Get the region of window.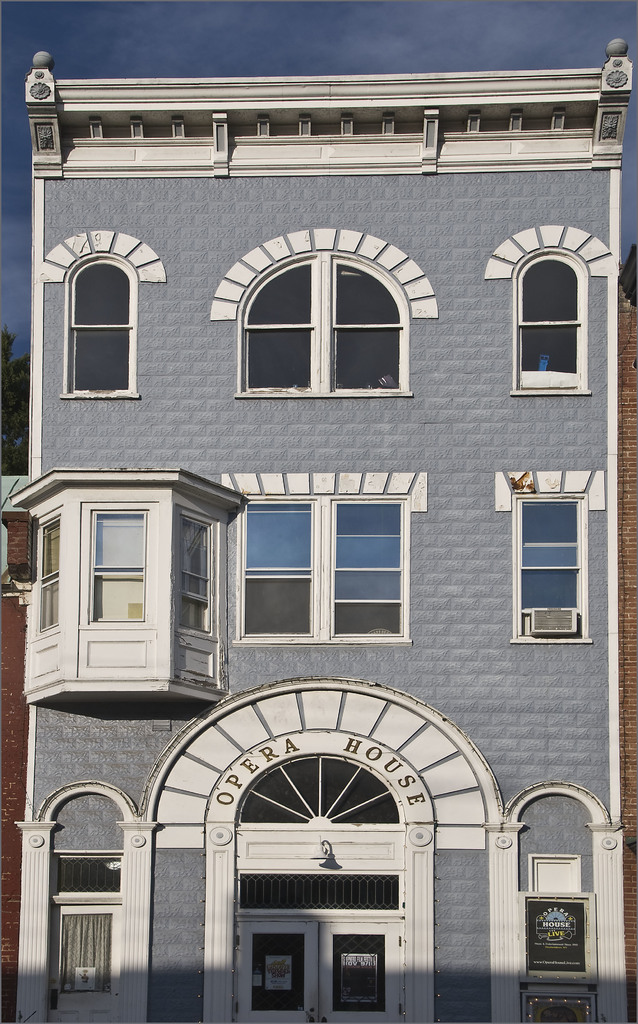
bbox=(516, 893, 591, 988).
